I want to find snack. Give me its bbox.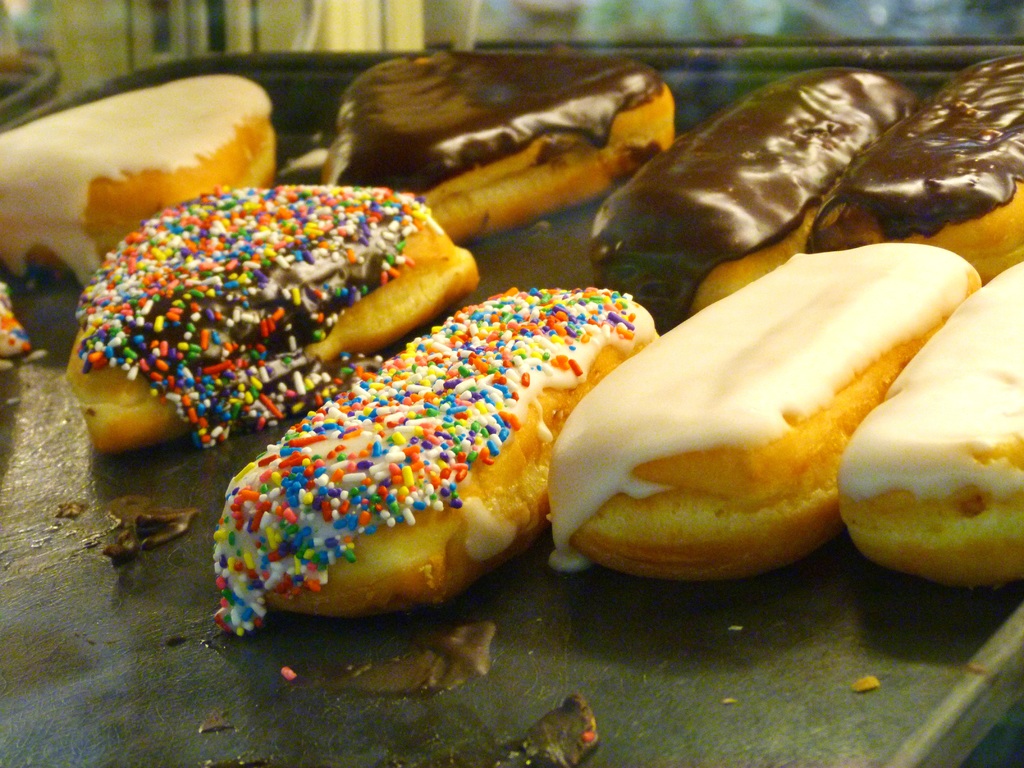
205:282:664:637.
